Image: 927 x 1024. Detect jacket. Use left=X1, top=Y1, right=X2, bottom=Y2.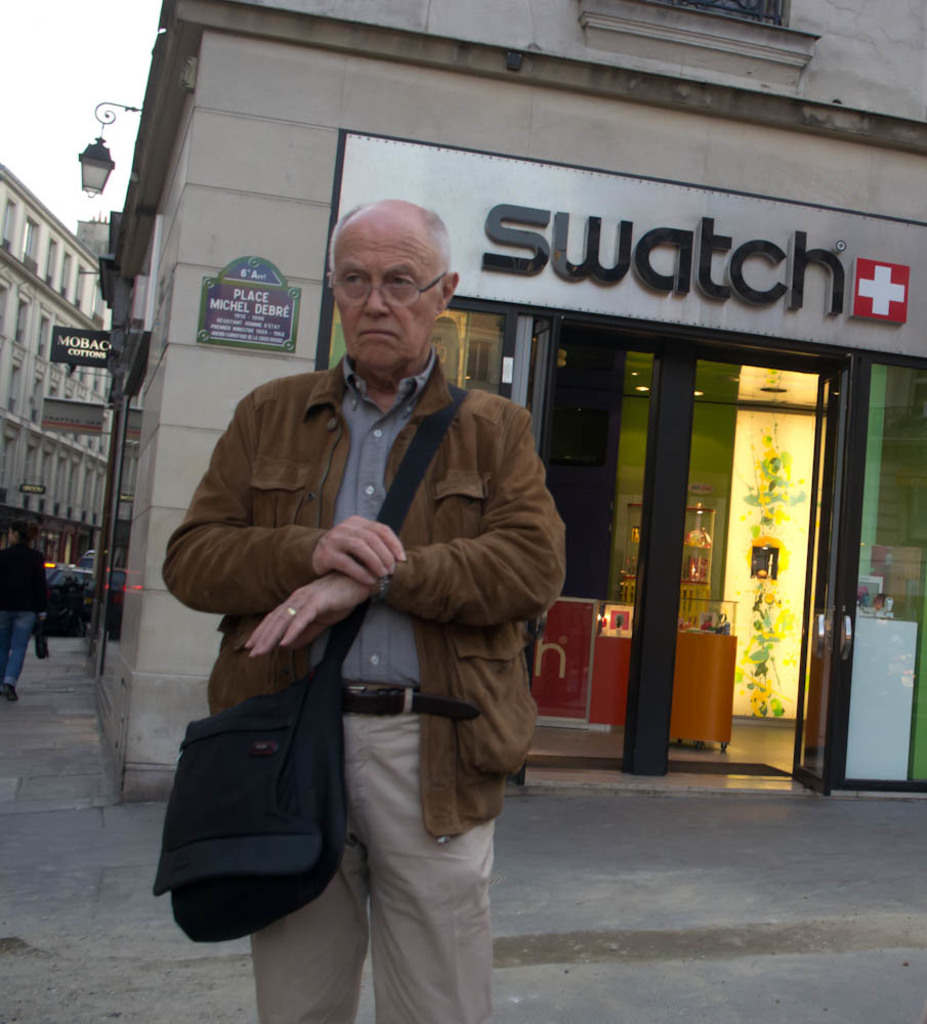
left=165, top=282, right=572, bottom=874.
